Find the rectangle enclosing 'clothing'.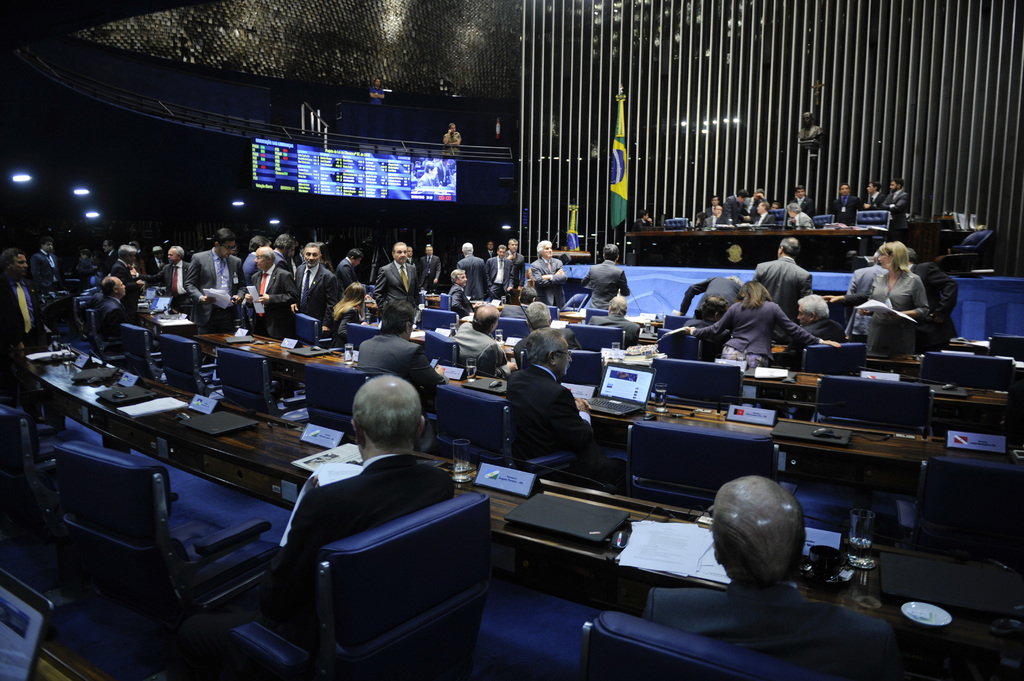
bbox=[27, 249, 61, 296].
